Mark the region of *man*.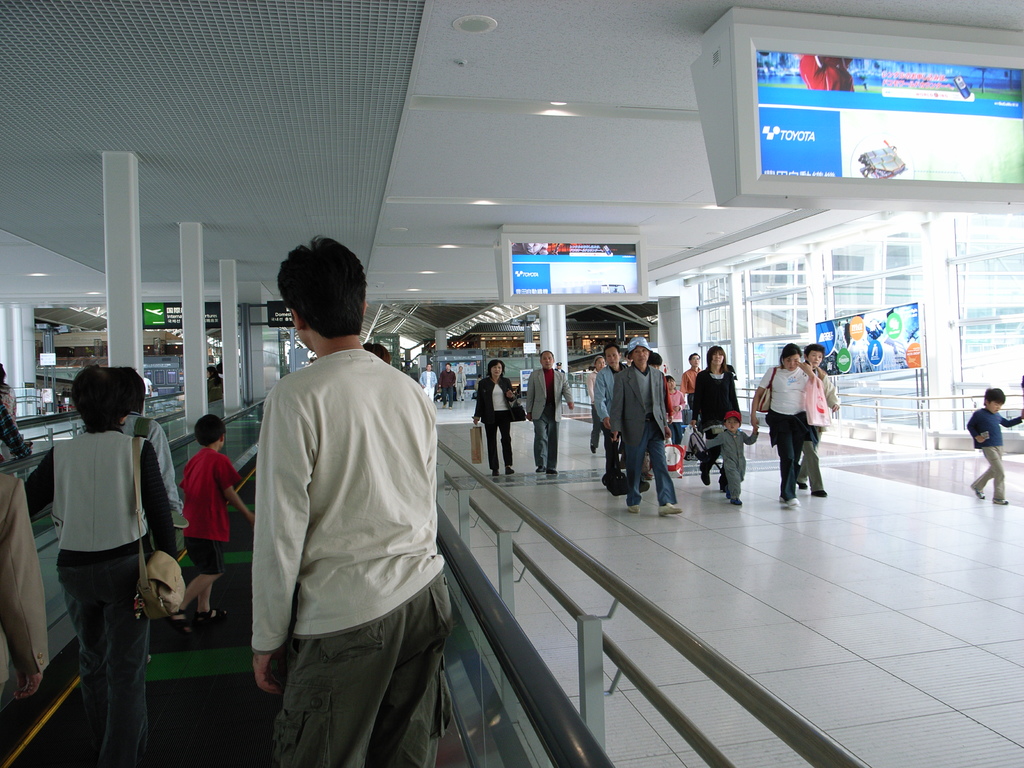
Region: l=607, t=335, r=682, b=521.
